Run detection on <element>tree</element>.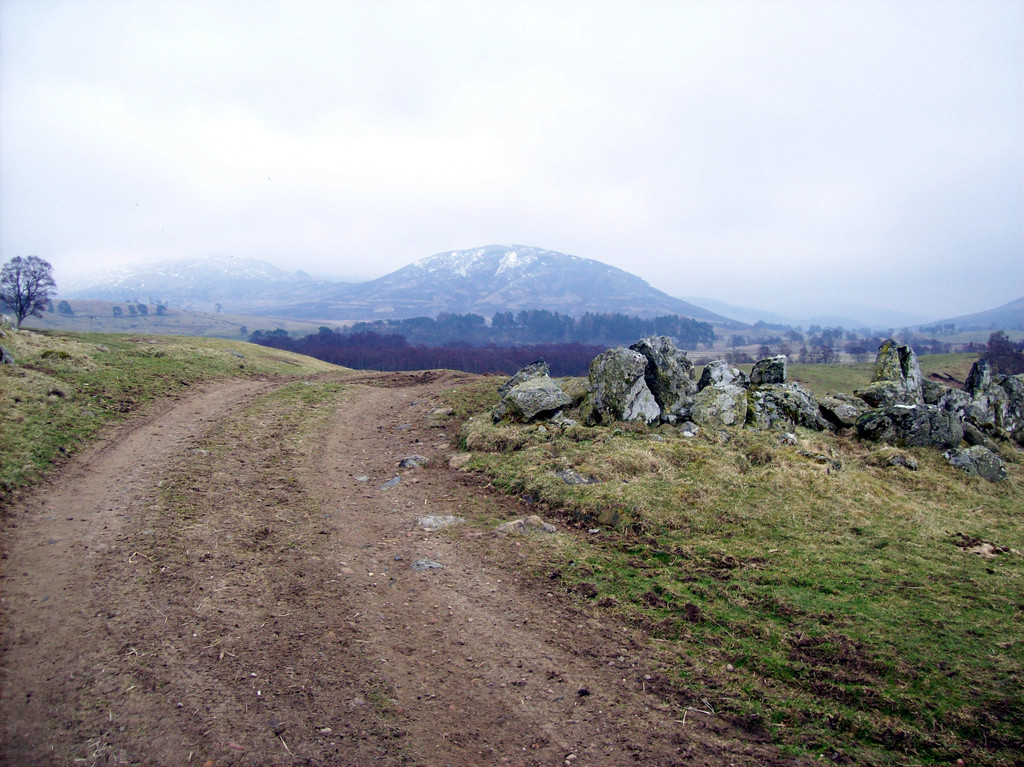
Result: locate(134, 300, 150, 319).
